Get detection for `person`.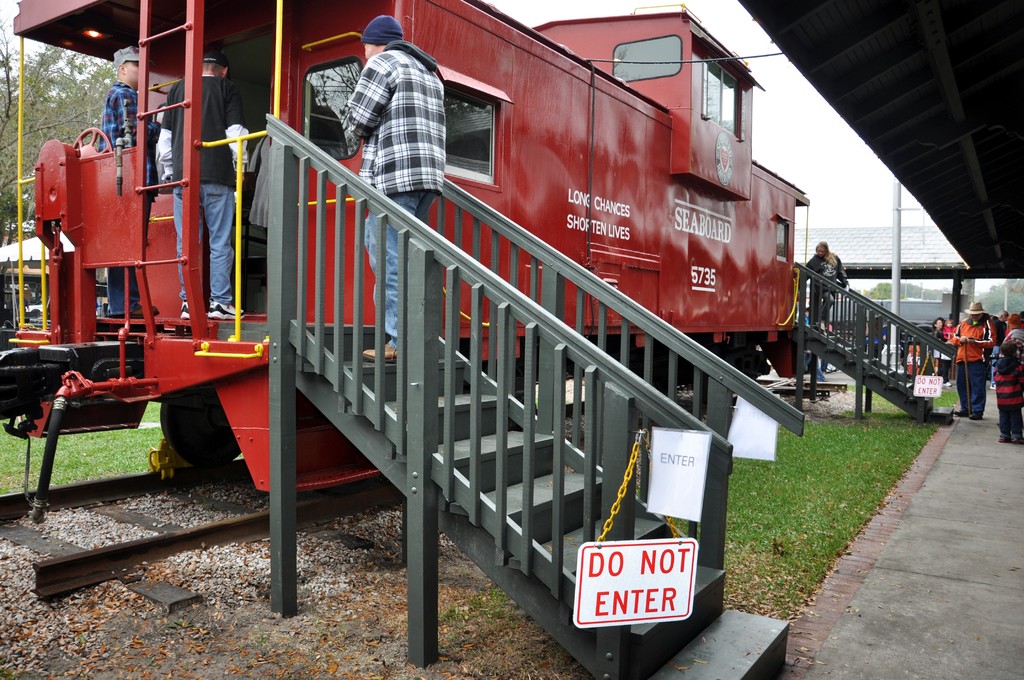
Detection: (157, 44, 259, 324).
